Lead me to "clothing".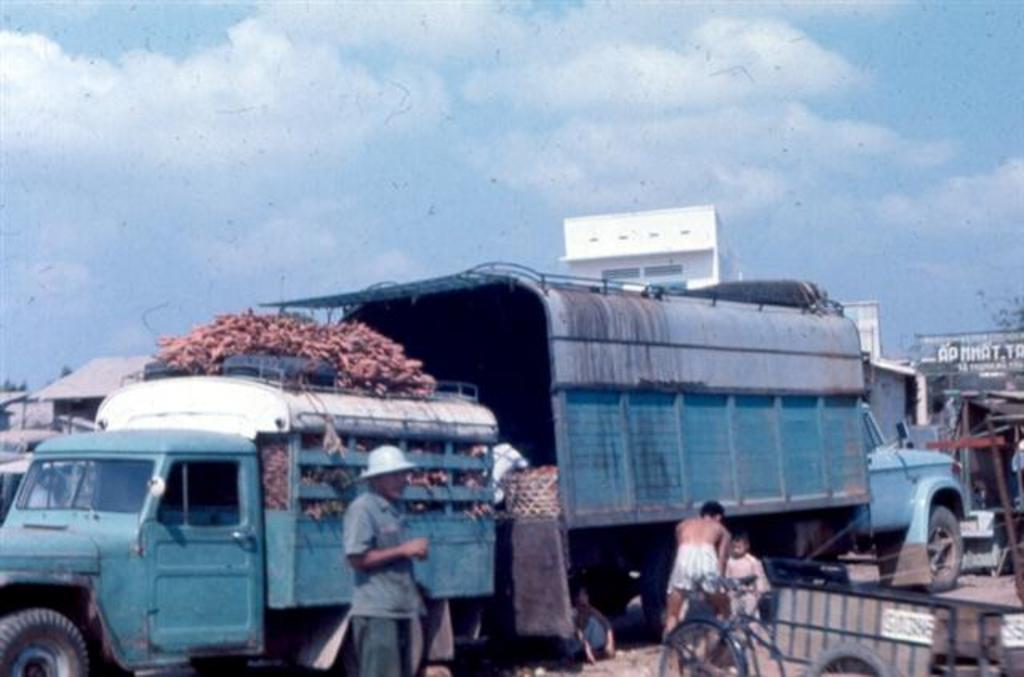
Lead to [336,488,426,675].
